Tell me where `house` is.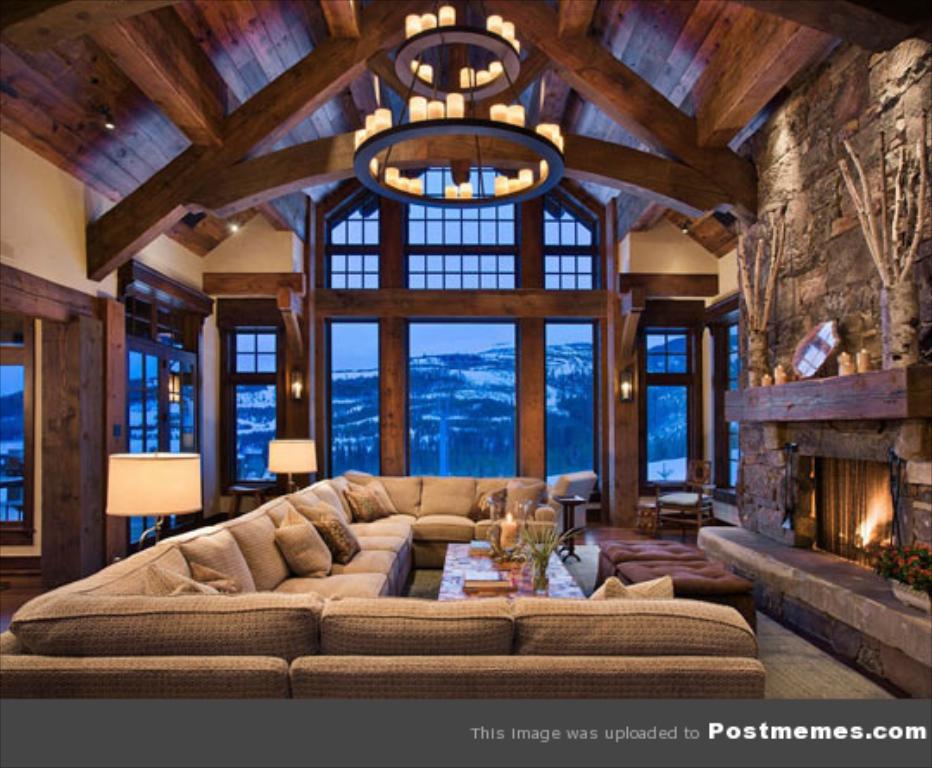
`house` is at [0, 0, 930, 699].
